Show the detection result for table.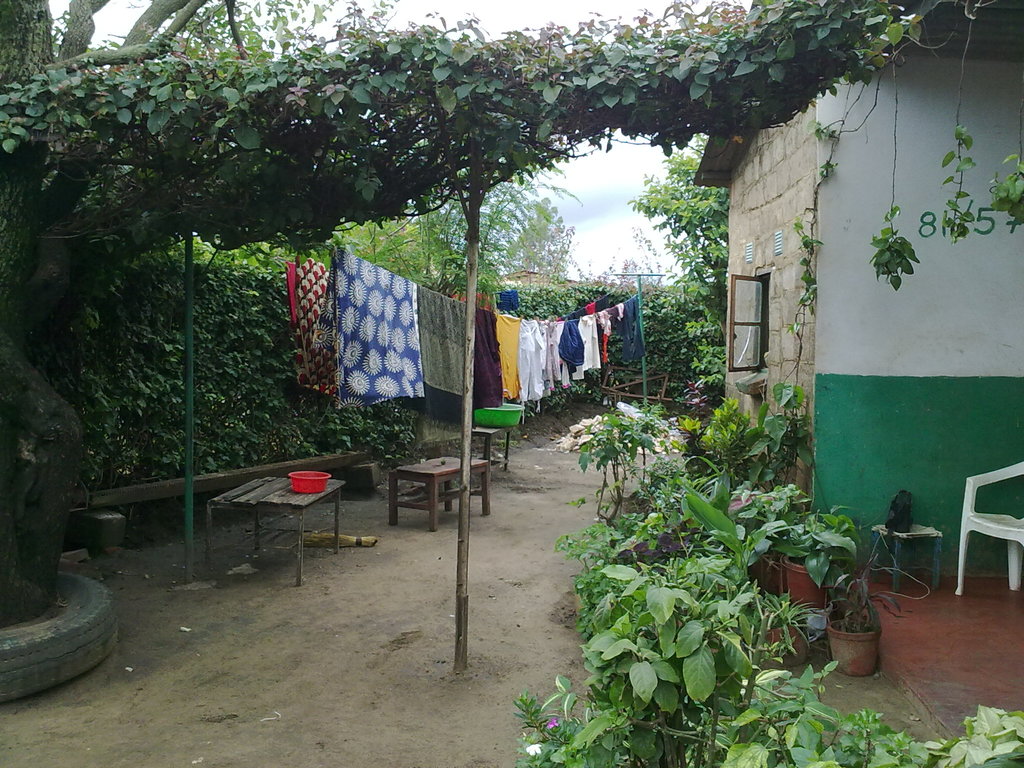
locate(178, 460, 356, 583).
